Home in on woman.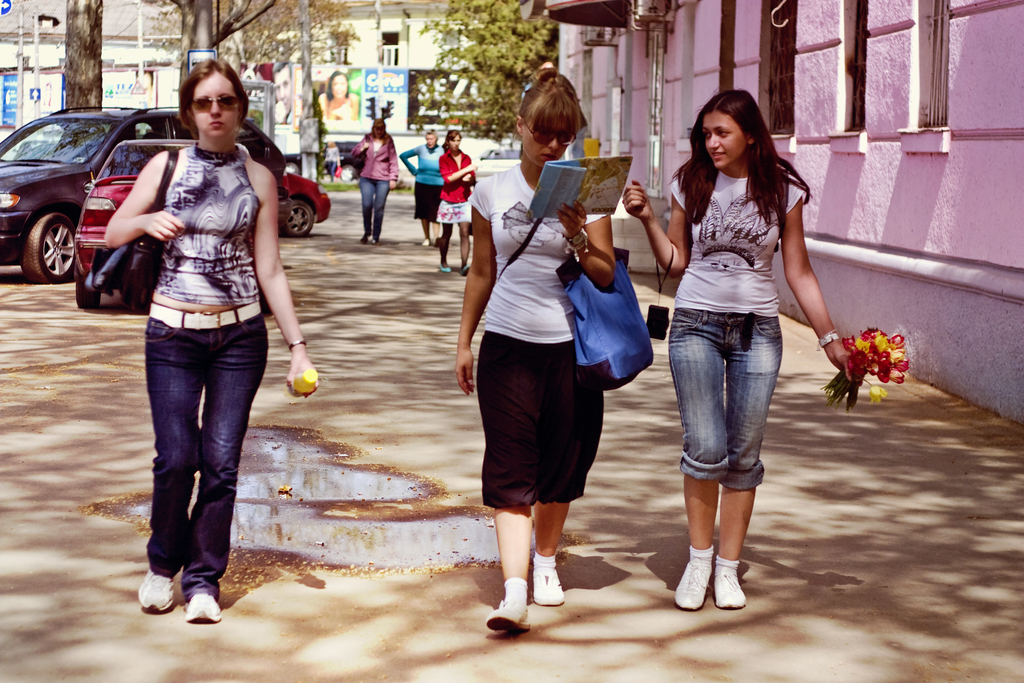
Homed in at detection(102, 54, 320, 623).
